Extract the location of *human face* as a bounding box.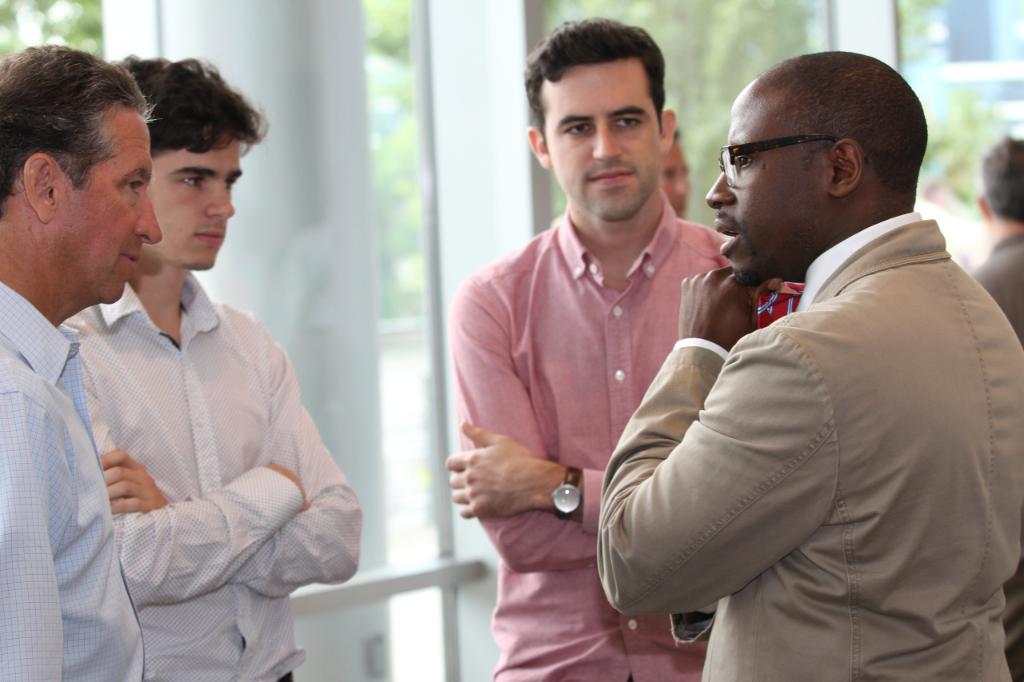
Rect(62, 119, 164, 308).
